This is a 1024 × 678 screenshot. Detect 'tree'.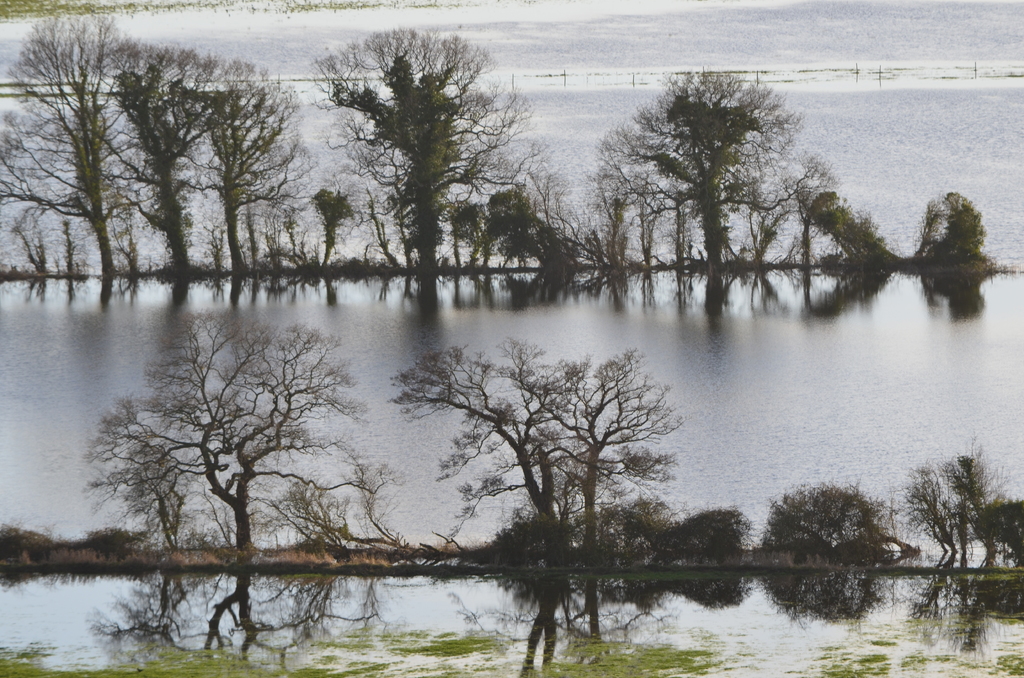
left=899, top=452, right=958, bottom=561.
